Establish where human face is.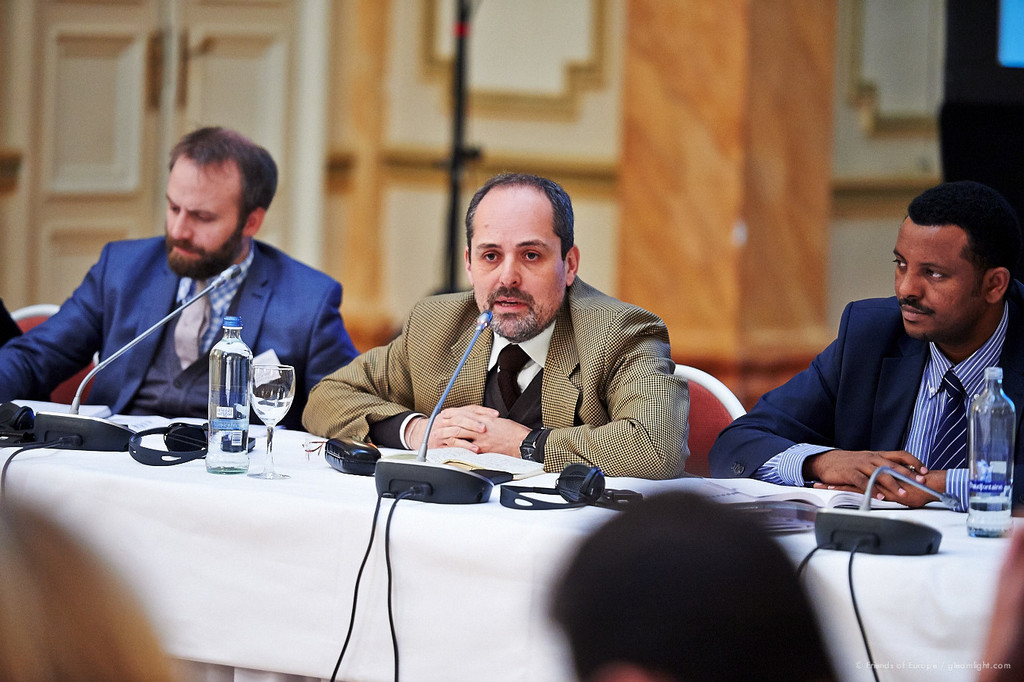
Established at locate(467, 190, 562, 340).
